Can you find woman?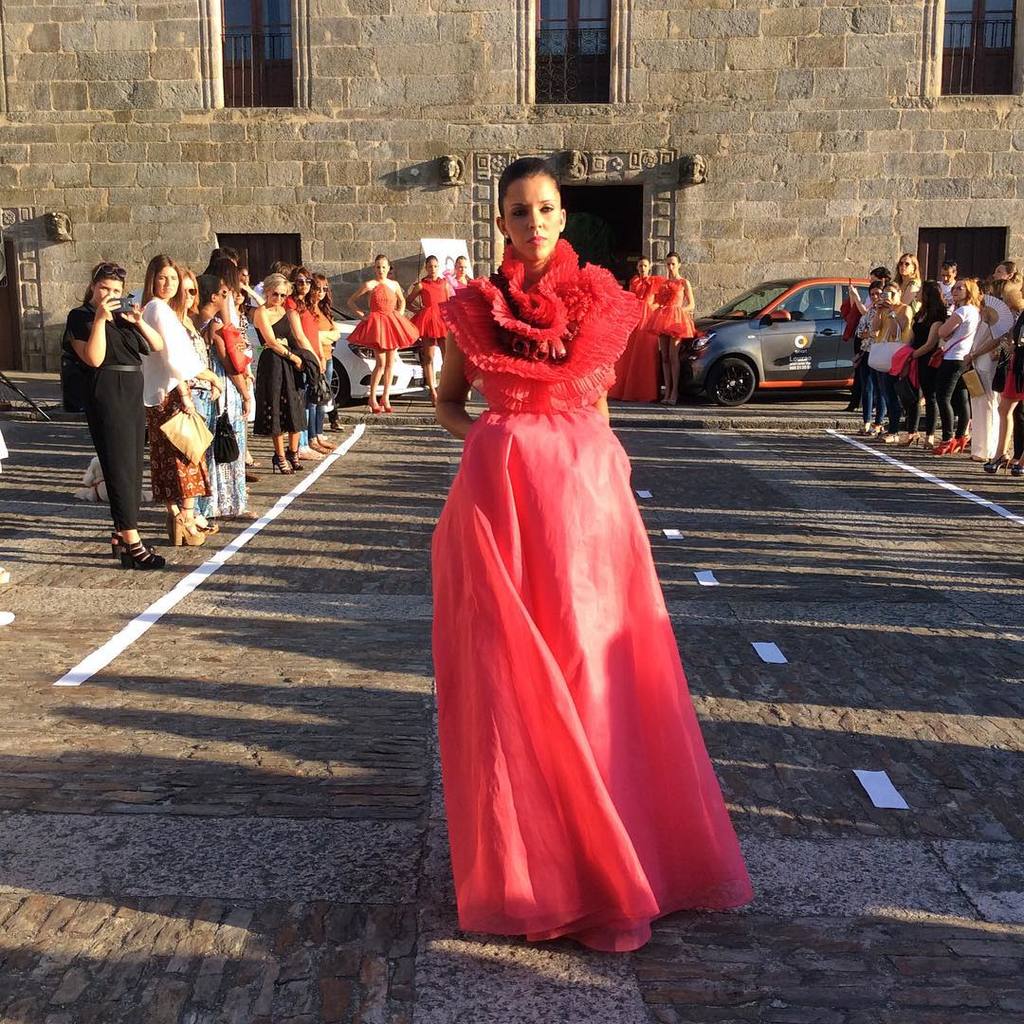
Yes, bounding box: rect(444, 246, 472, 288).
